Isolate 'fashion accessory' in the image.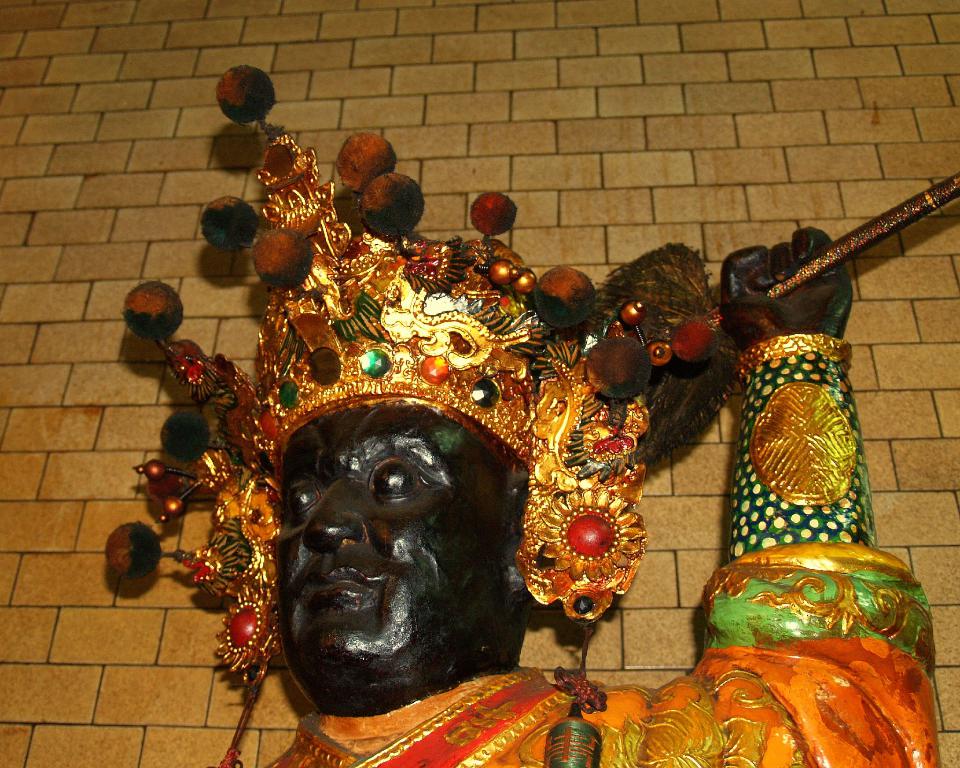
Isolated region: 105/65/650/767.
